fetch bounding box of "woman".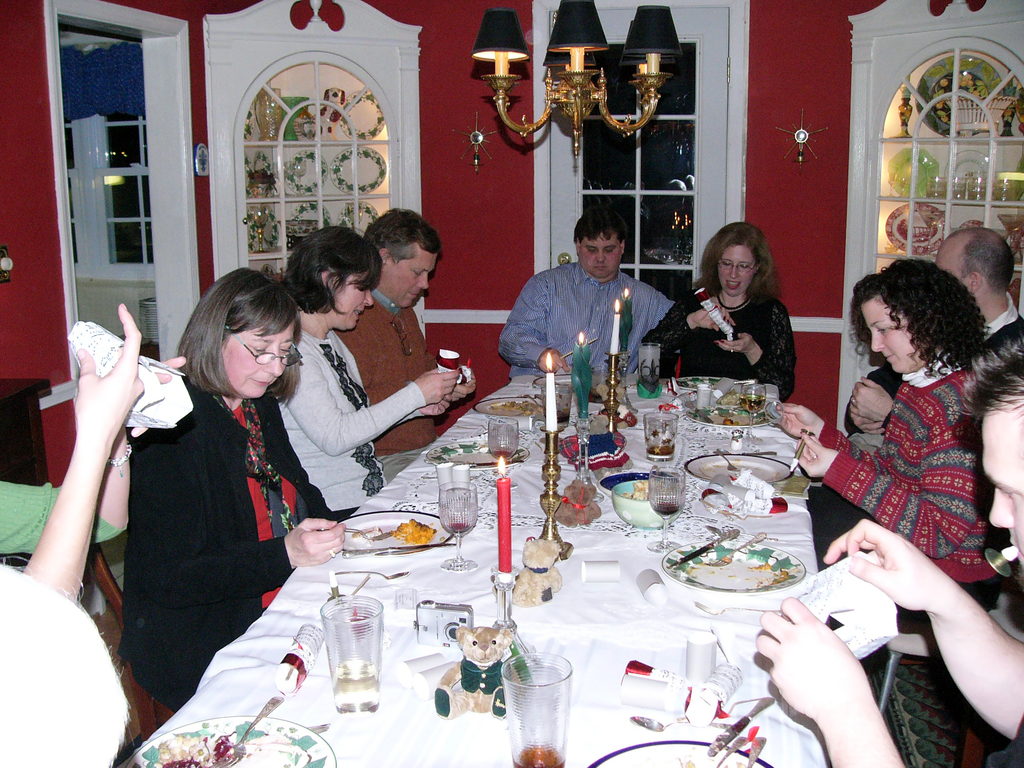
Bbox: x1=121, y1=268, x2=363, y2=700.
